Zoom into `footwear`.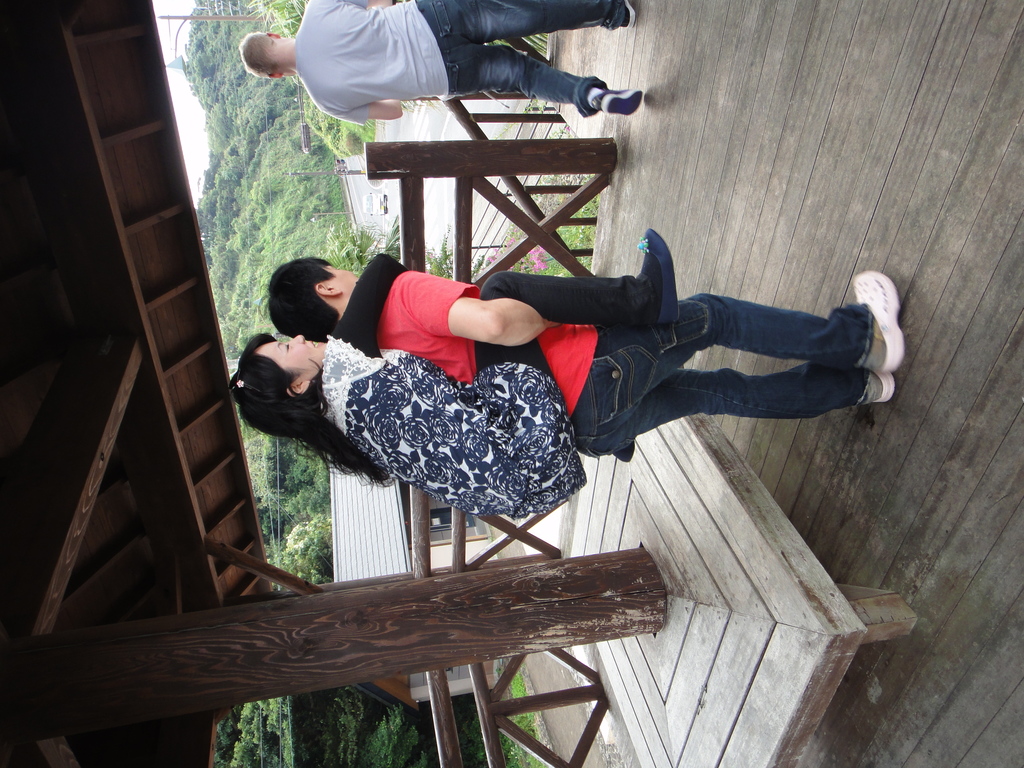
Zoom target: detection(849, 268, 900, 374).
